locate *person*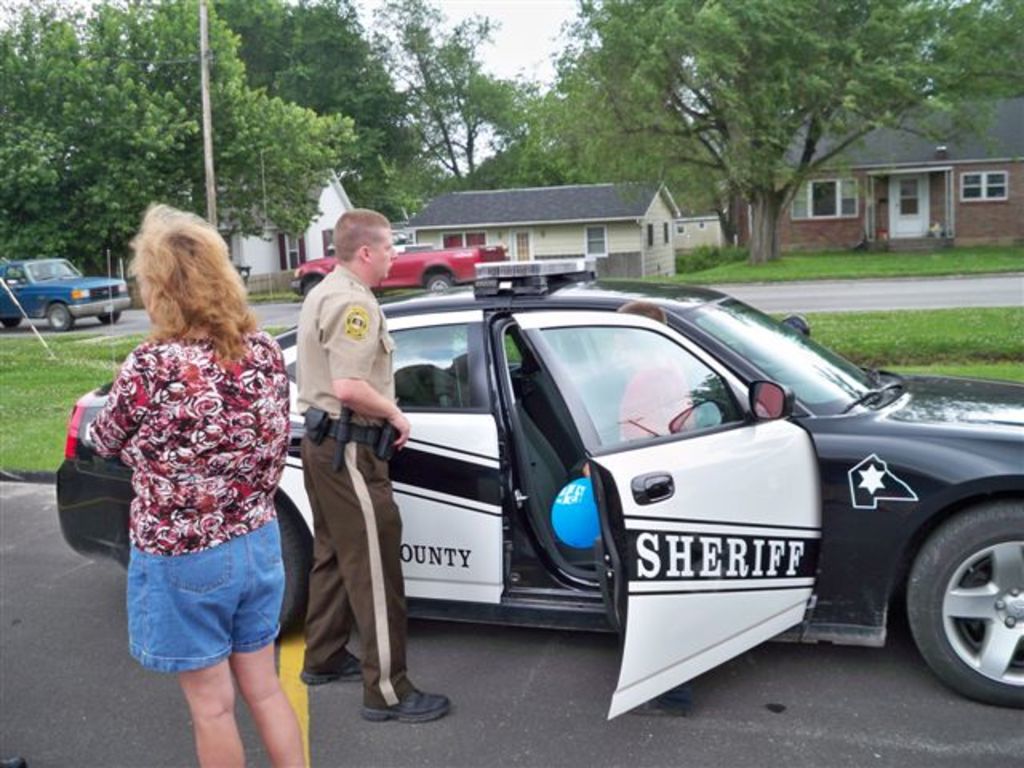
box=[82, 200, 306, 766]
